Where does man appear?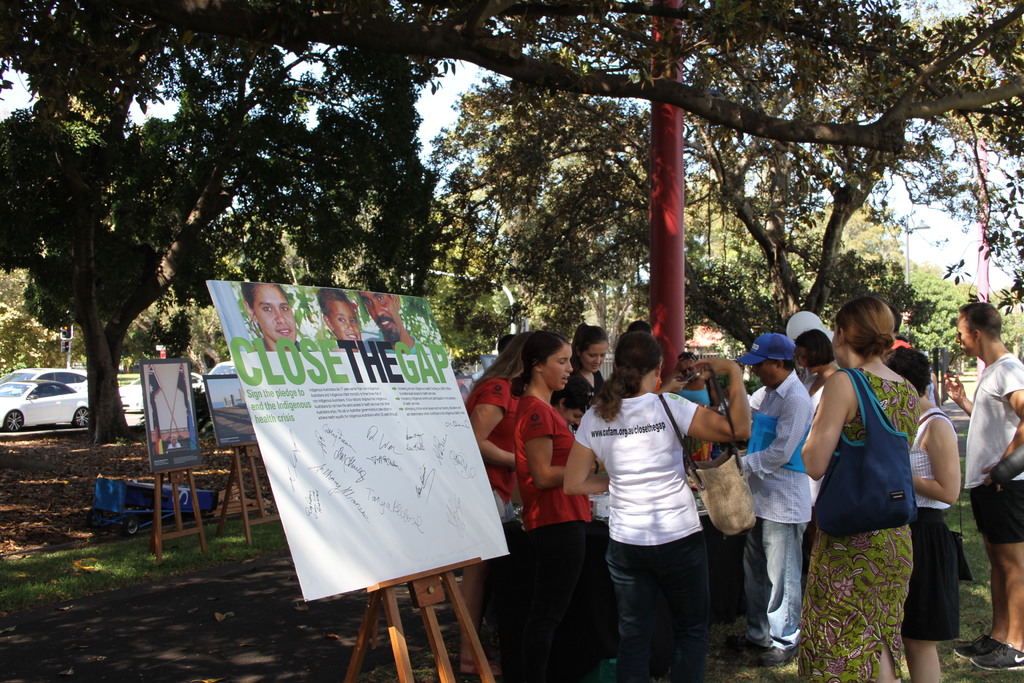
Appears at {"x1": 943, "y1": 300, "x2": 1023, "y2": 676}.
